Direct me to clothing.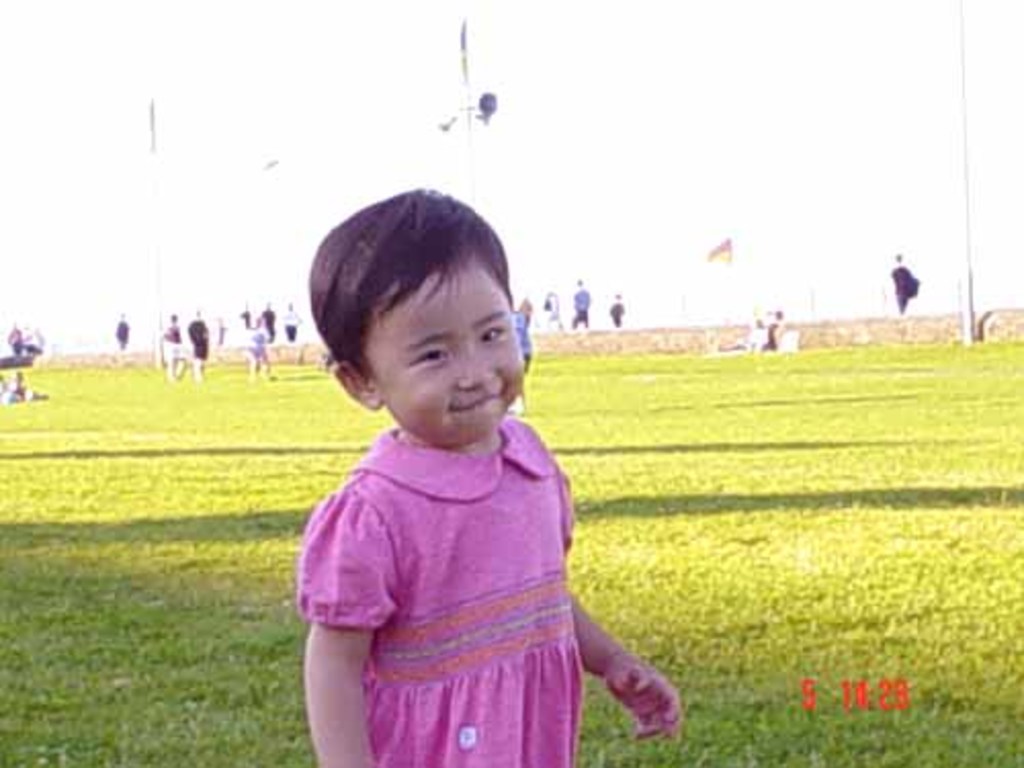
Direction: 260,311,279,340.
